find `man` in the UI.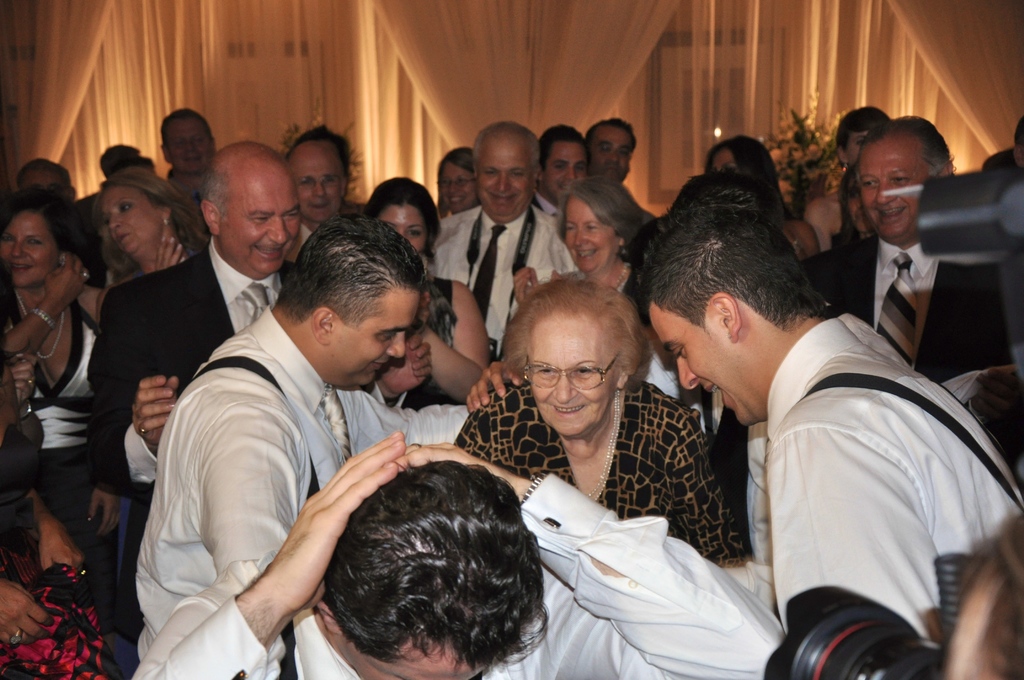
UI element at crop(581, 119, 668, 239).
